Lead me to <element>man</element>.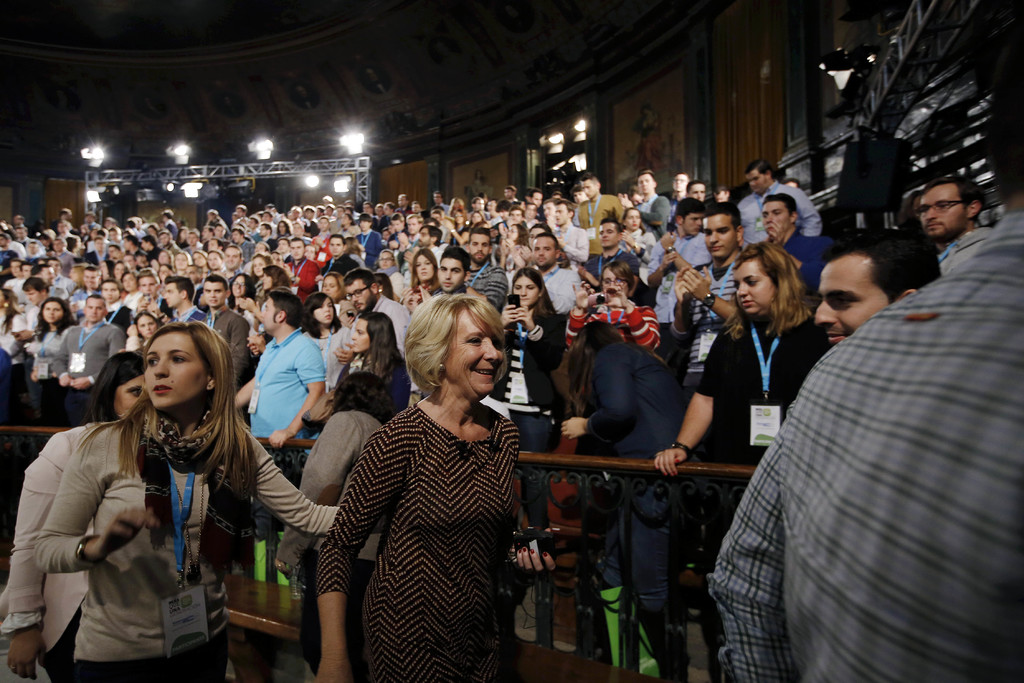
Lead to x1=673 y1=199 x2=750 y2=407.
